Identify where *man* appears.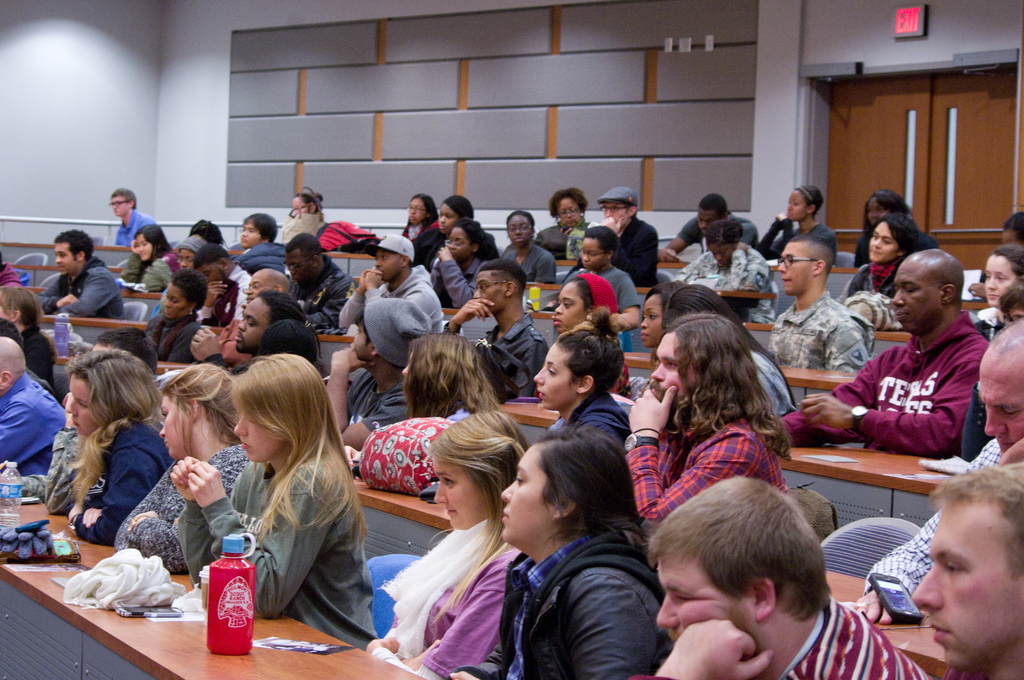
Appears at 332,229,444,324.
